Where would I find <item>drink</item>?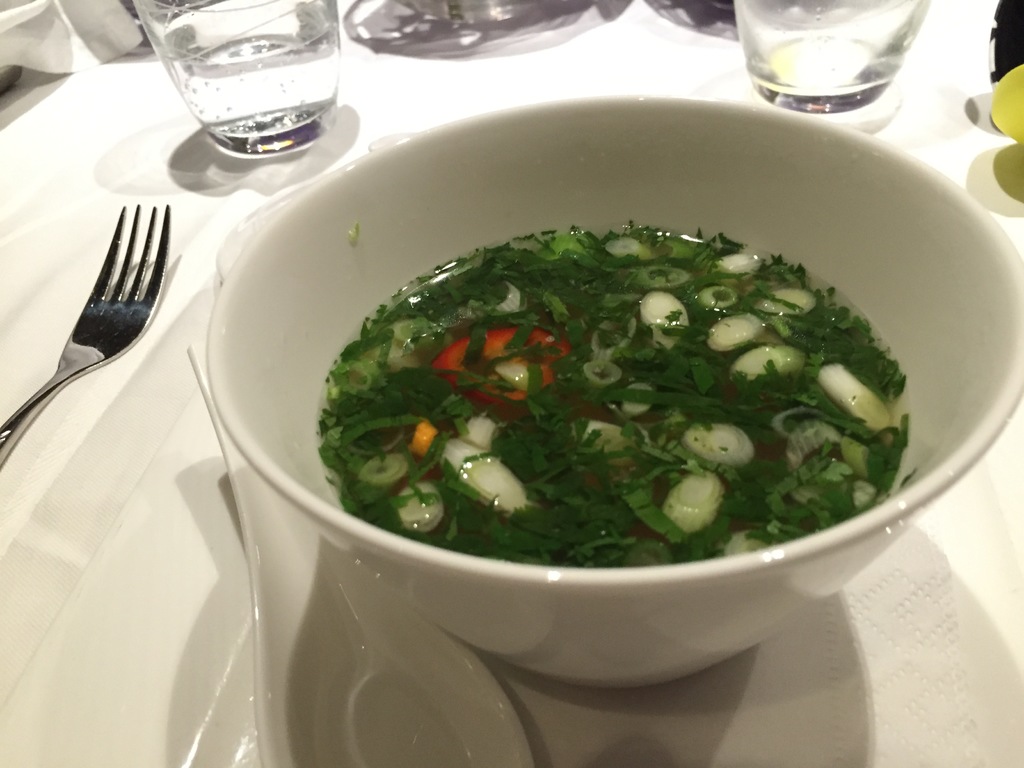
At 733 12 959 132.
